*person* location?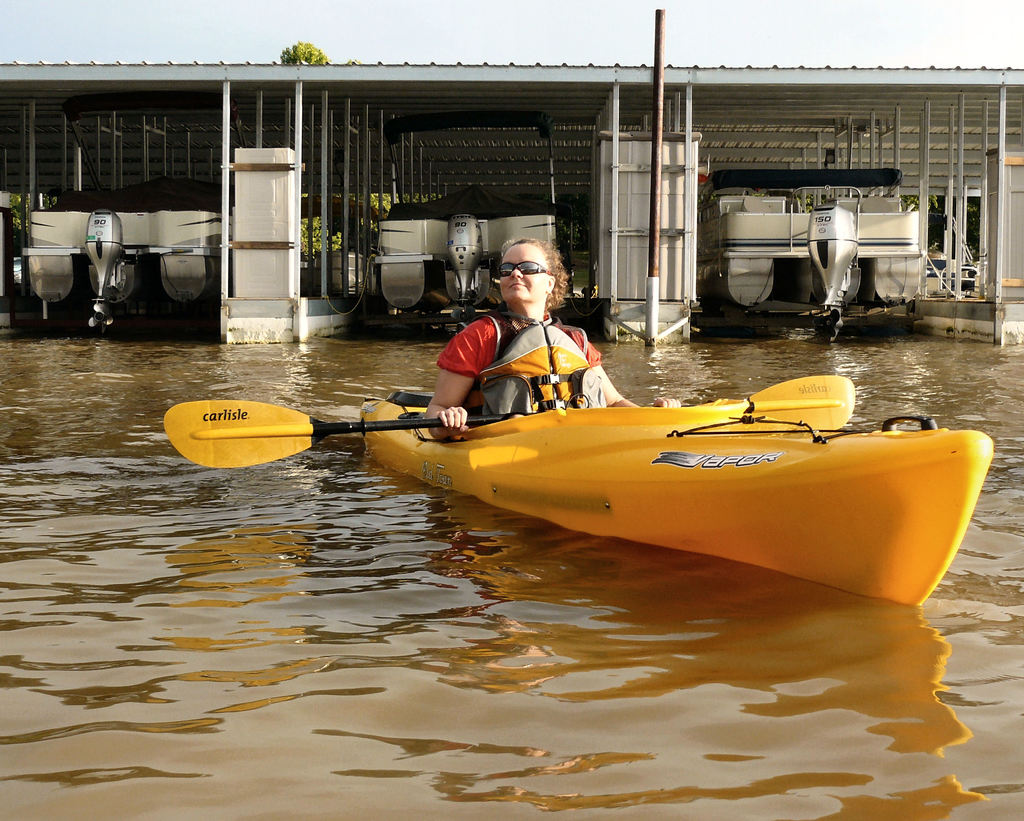
<box>417,252,630,430</box>
